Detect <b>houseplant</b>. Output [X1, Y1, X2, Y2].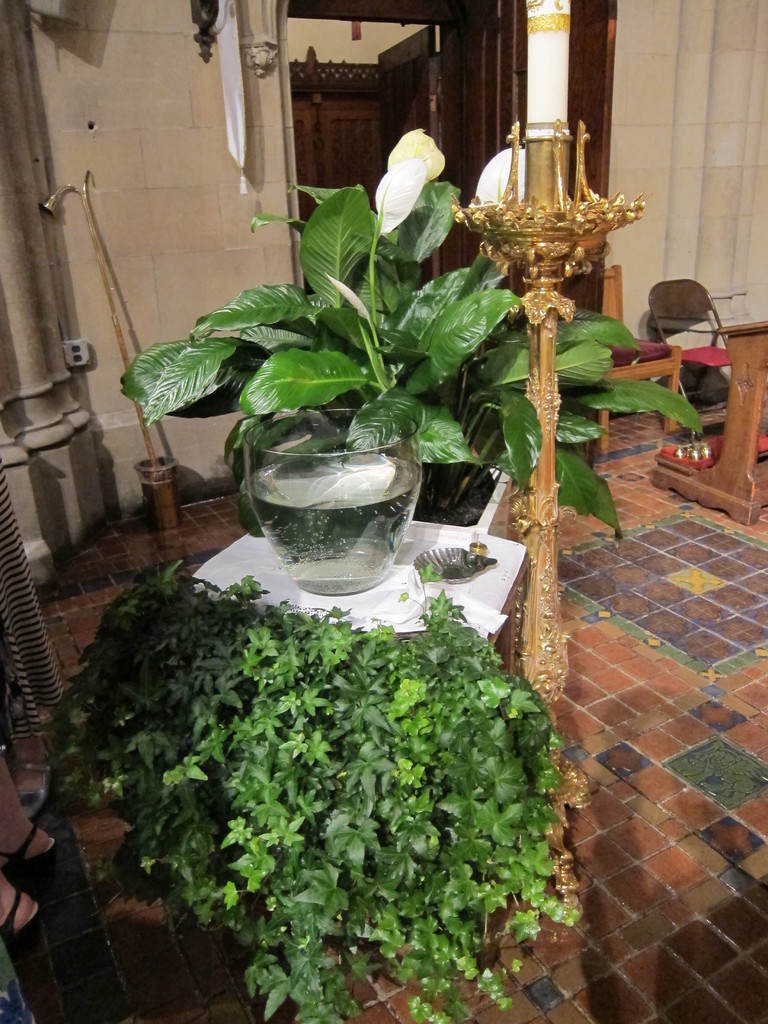
[112, 167, 721, 609].
